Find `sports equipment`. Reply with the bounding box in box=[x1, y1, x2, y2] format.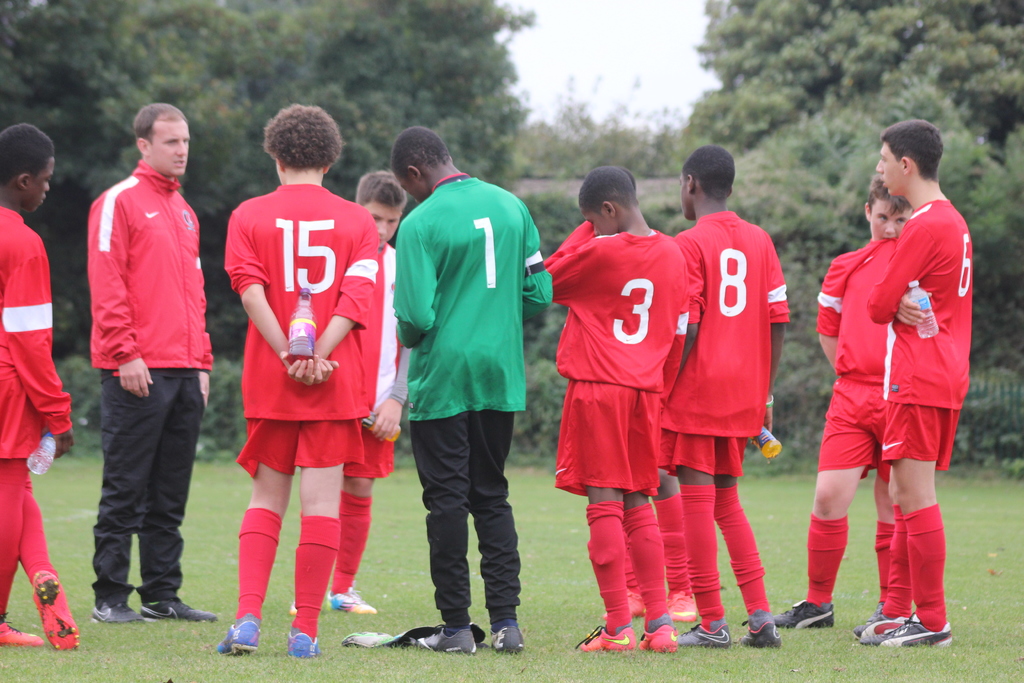
box=[340, 624, 492, 646].
